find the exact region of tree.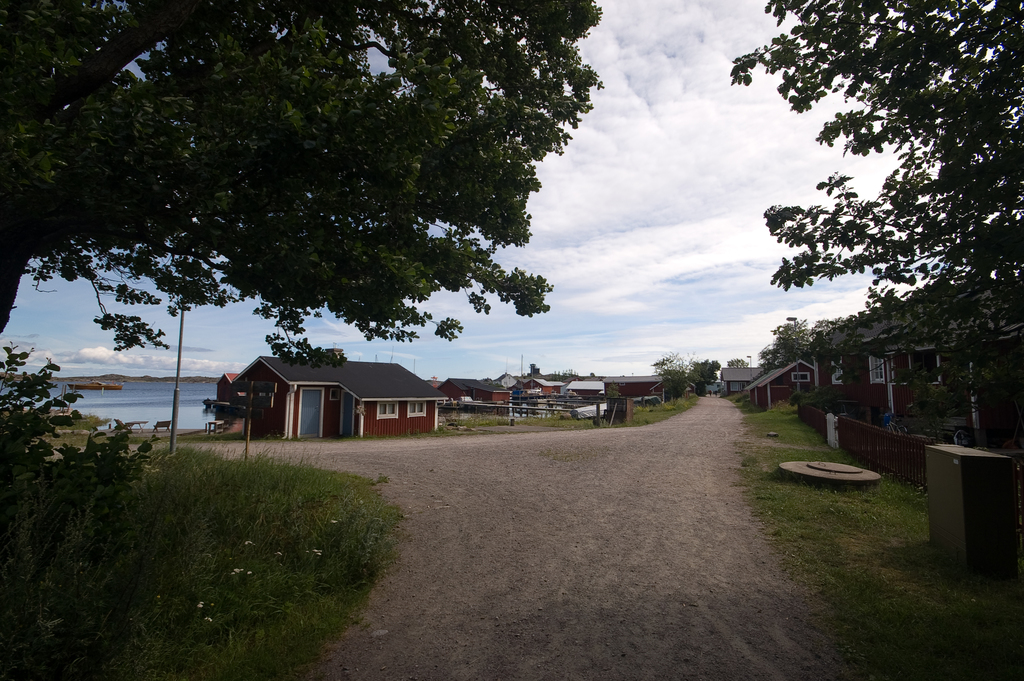
Exact region: [719,0,1023,336].
